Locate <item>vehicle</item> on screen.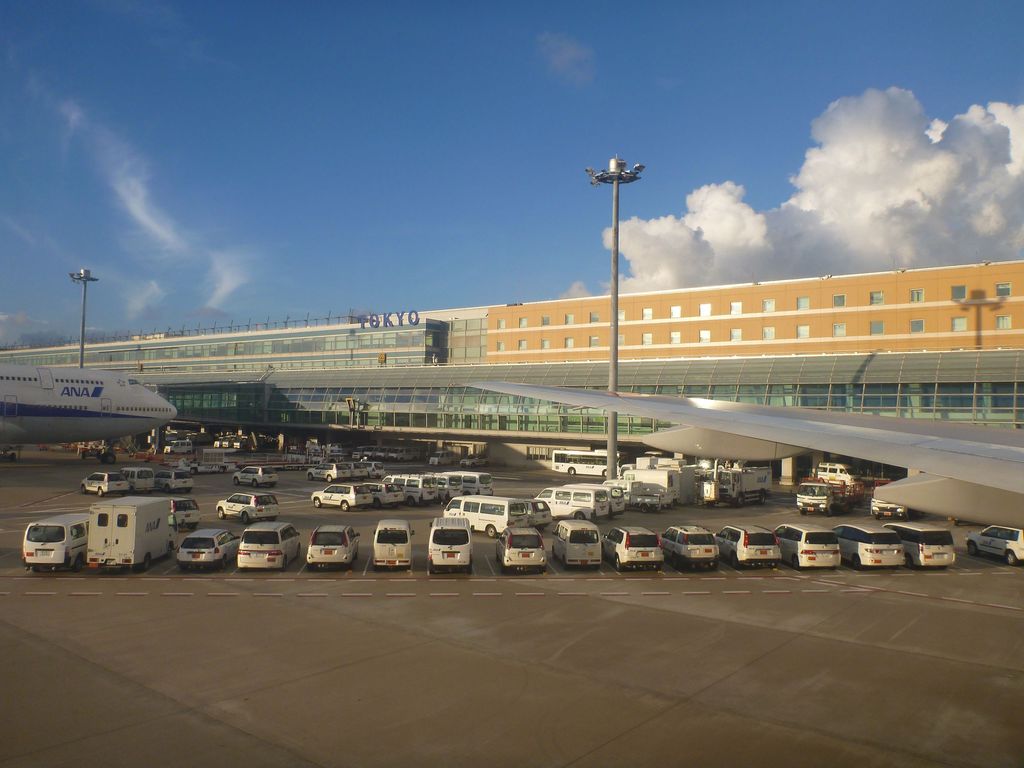
On screen at [x1=232, y1=524, x2=306, y2=569].
